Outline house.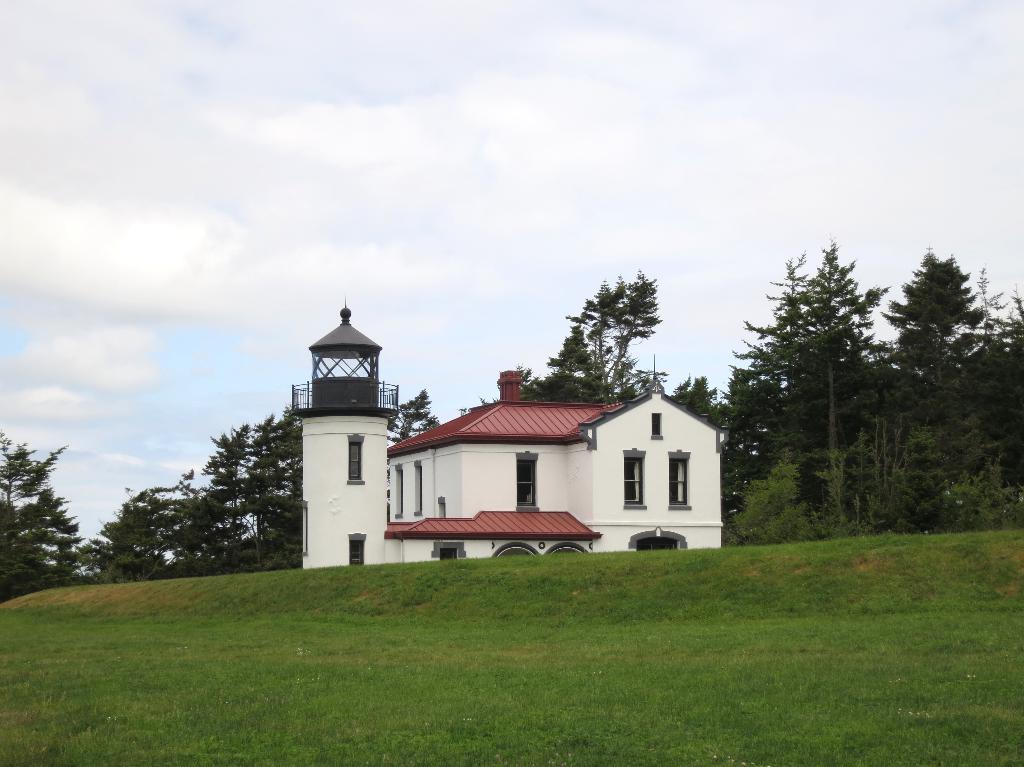
Outline: [288,293,732,570].
